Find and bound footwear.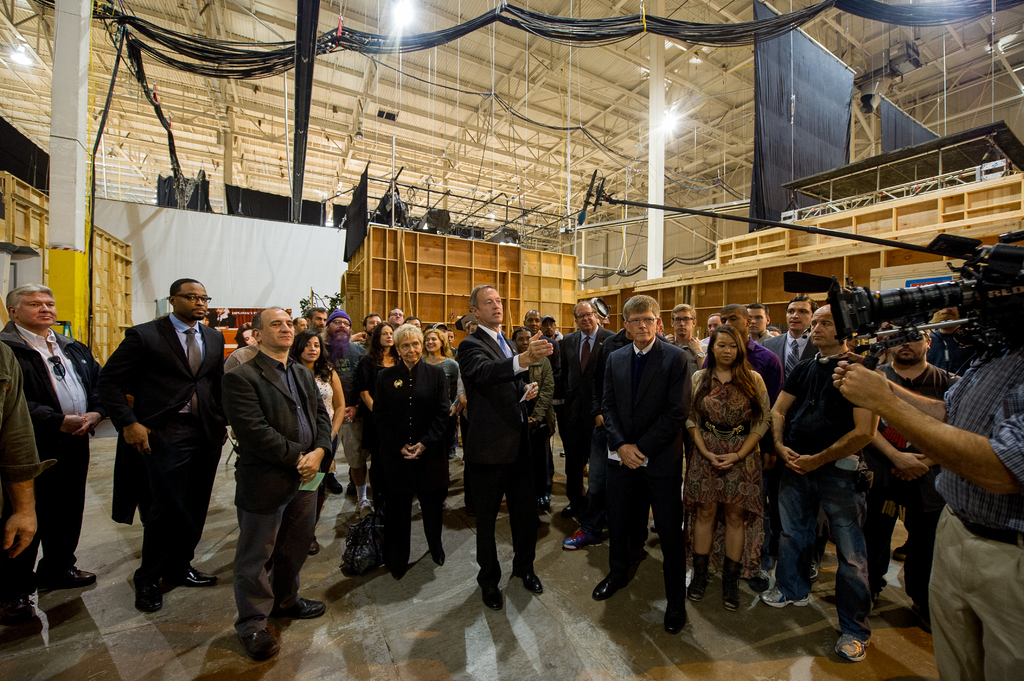
Bound: {"x1": 808, "y1": 565, "x2": 818, "y2": 579}.
